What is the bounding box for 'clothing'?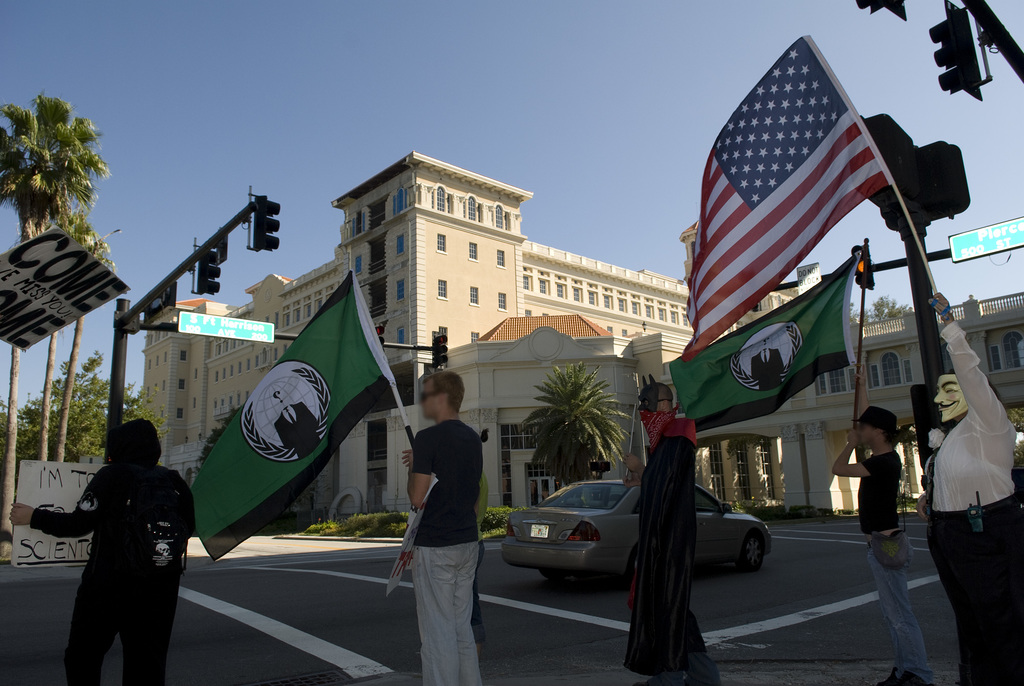
(left=13, top=462, right=207, bottom=685).
